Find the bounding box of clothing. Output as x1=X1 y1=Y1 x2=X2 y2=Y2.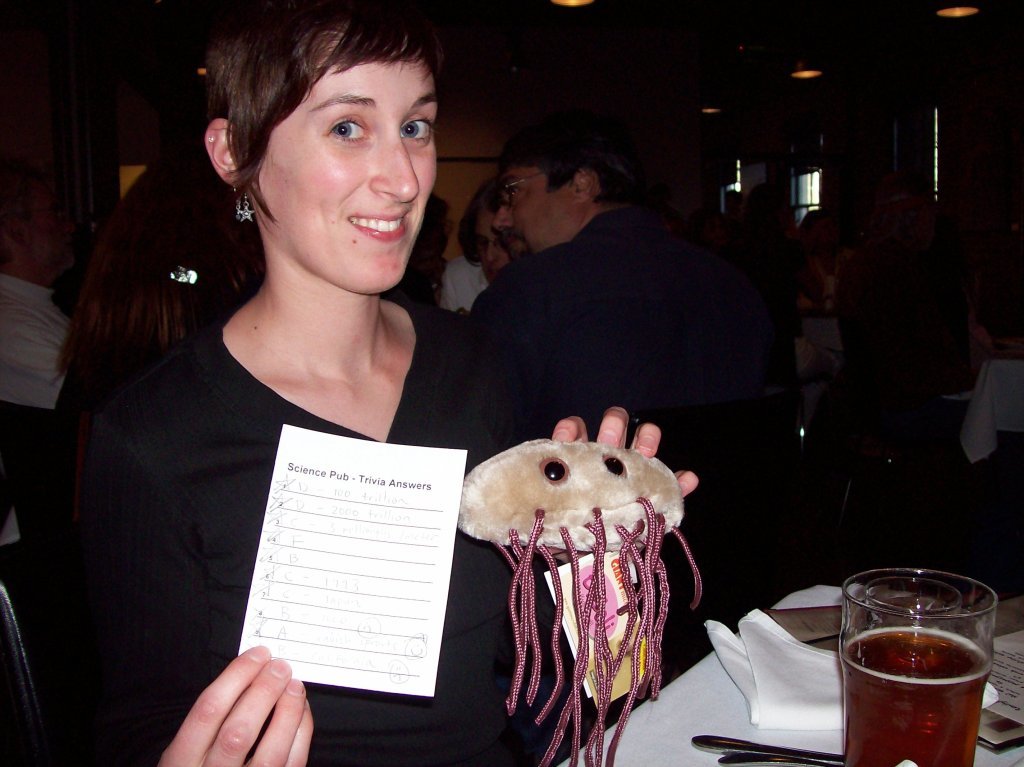
x1=83 y1=219 x2=495 y2=731.
